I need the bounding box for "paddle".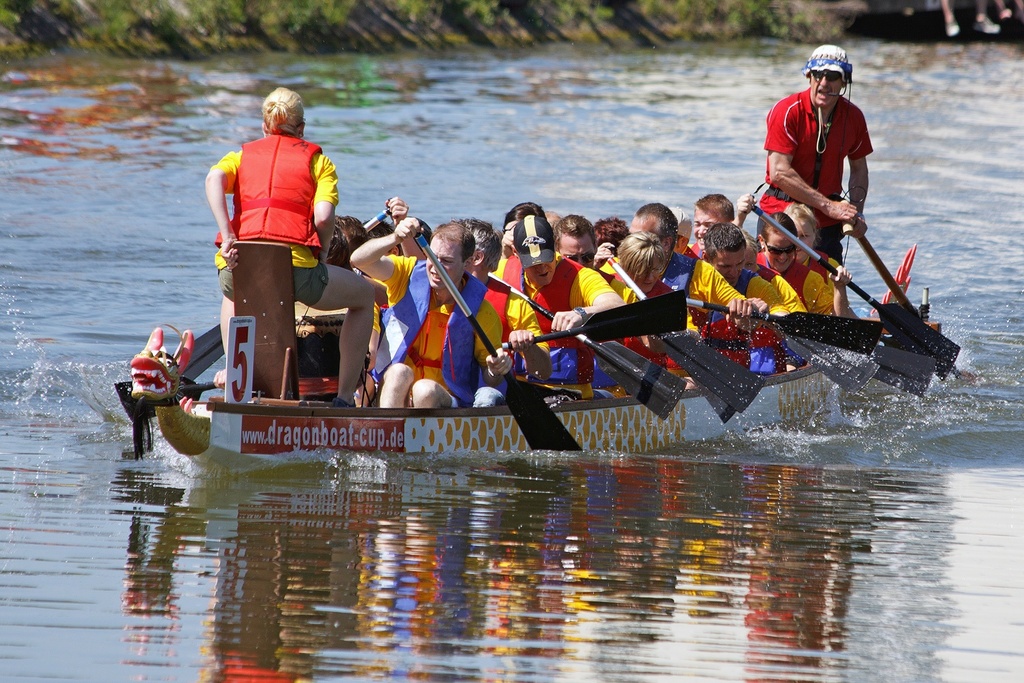
Here it is: [x1=660, y1=331, x2=735, y2=422].
